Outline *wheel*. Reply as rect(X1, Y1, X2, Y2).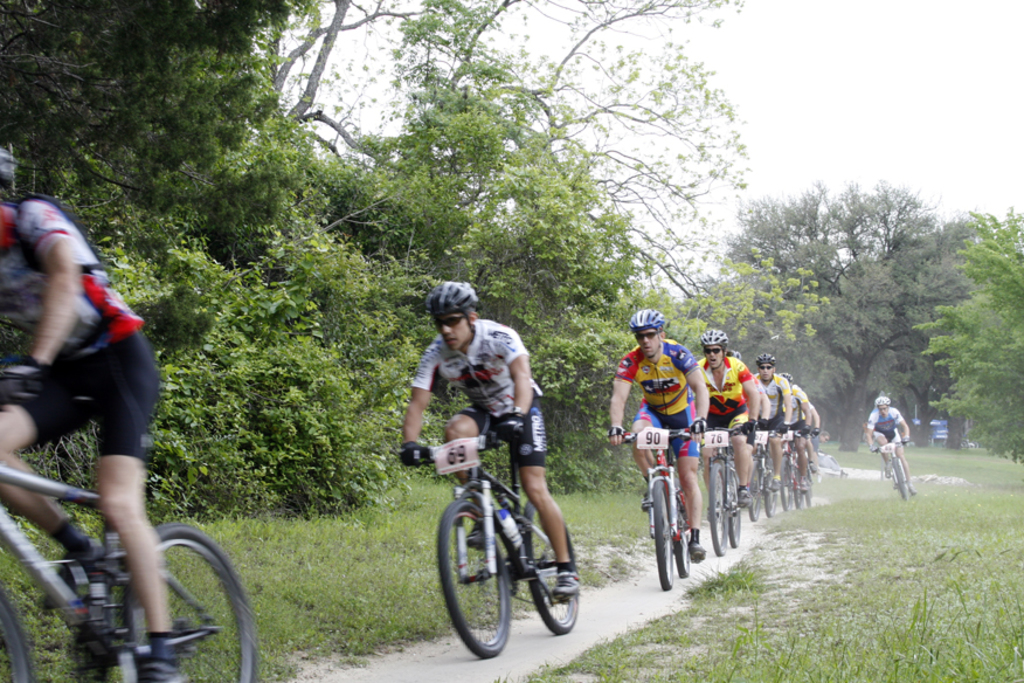
rect(440, 491, 525, 656).
